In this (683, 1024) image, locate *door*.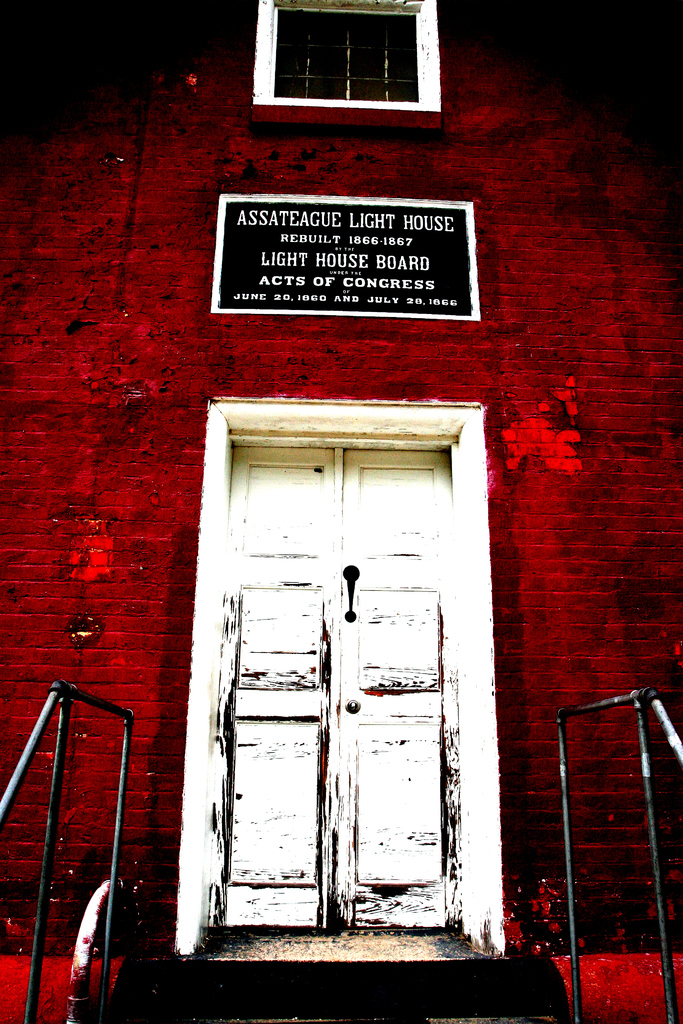
Bounding box: bbox(190, 372, 487, 955).
